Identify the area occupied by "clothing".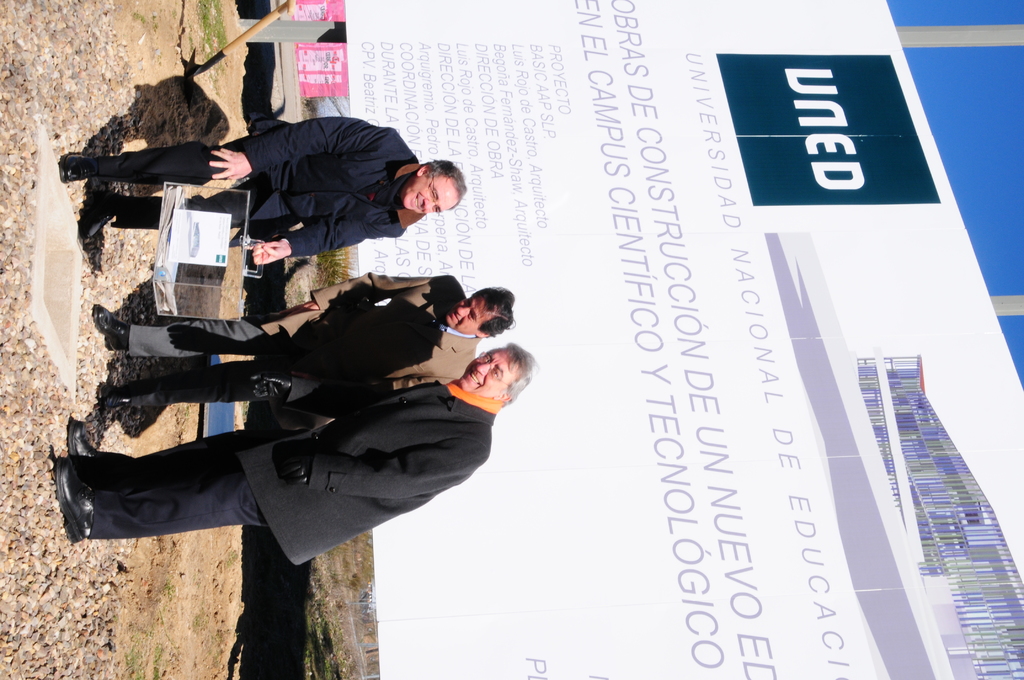
Area: <bbox>84, 426, 266, 540</bbox>.
